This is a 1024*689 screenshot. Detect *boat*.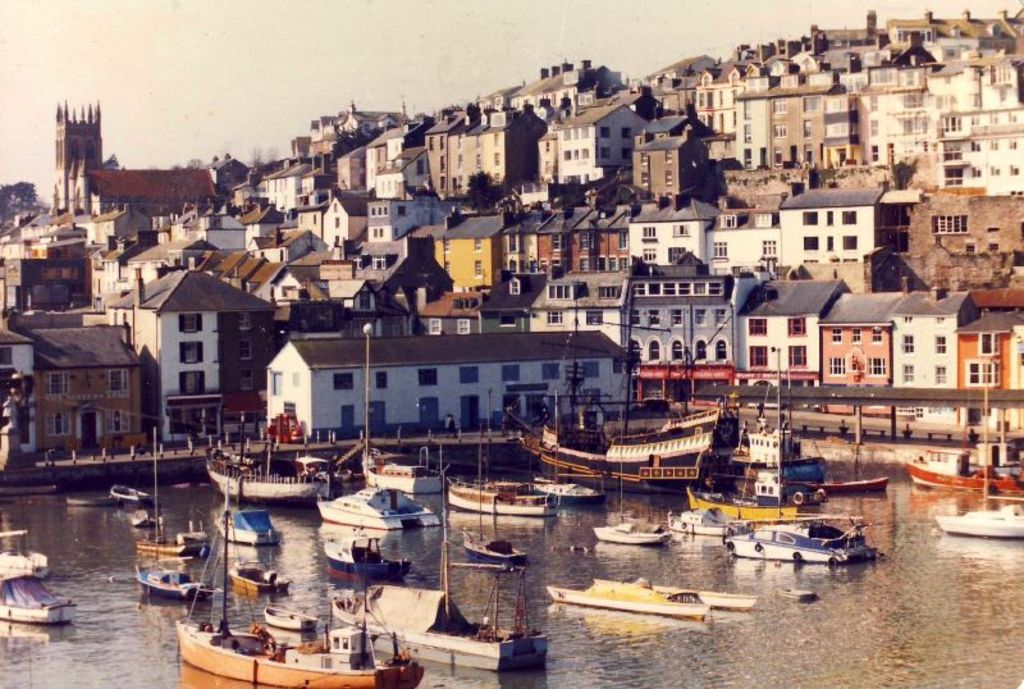
rect(713, 508, 884, 571).
